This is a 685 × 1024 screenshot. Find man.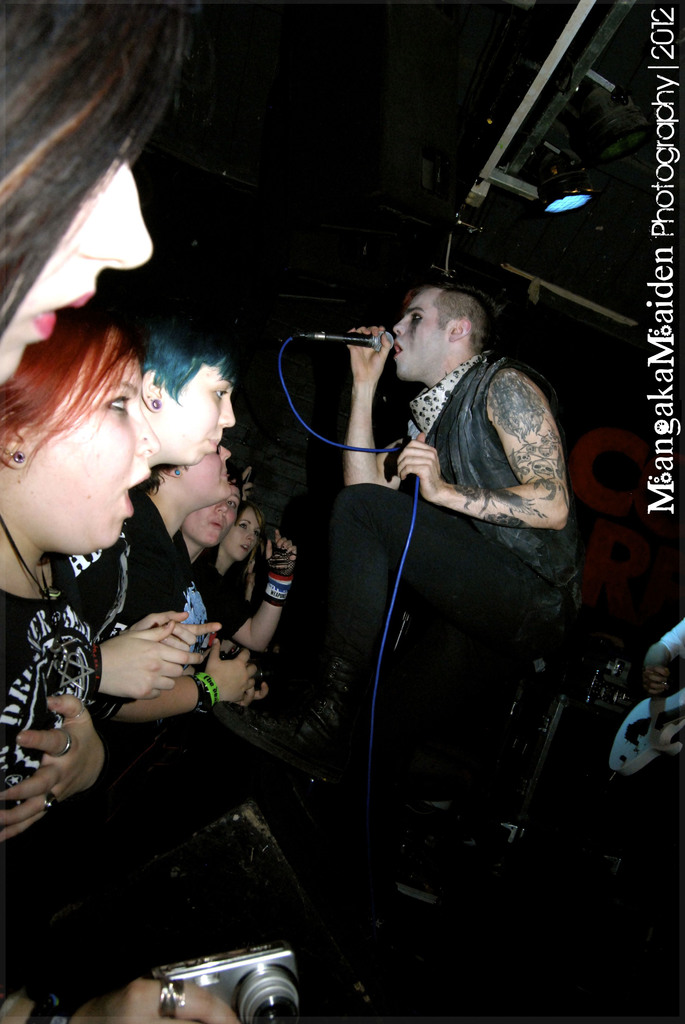
Bounding box: bbox=(269, 216, 615, 973).
